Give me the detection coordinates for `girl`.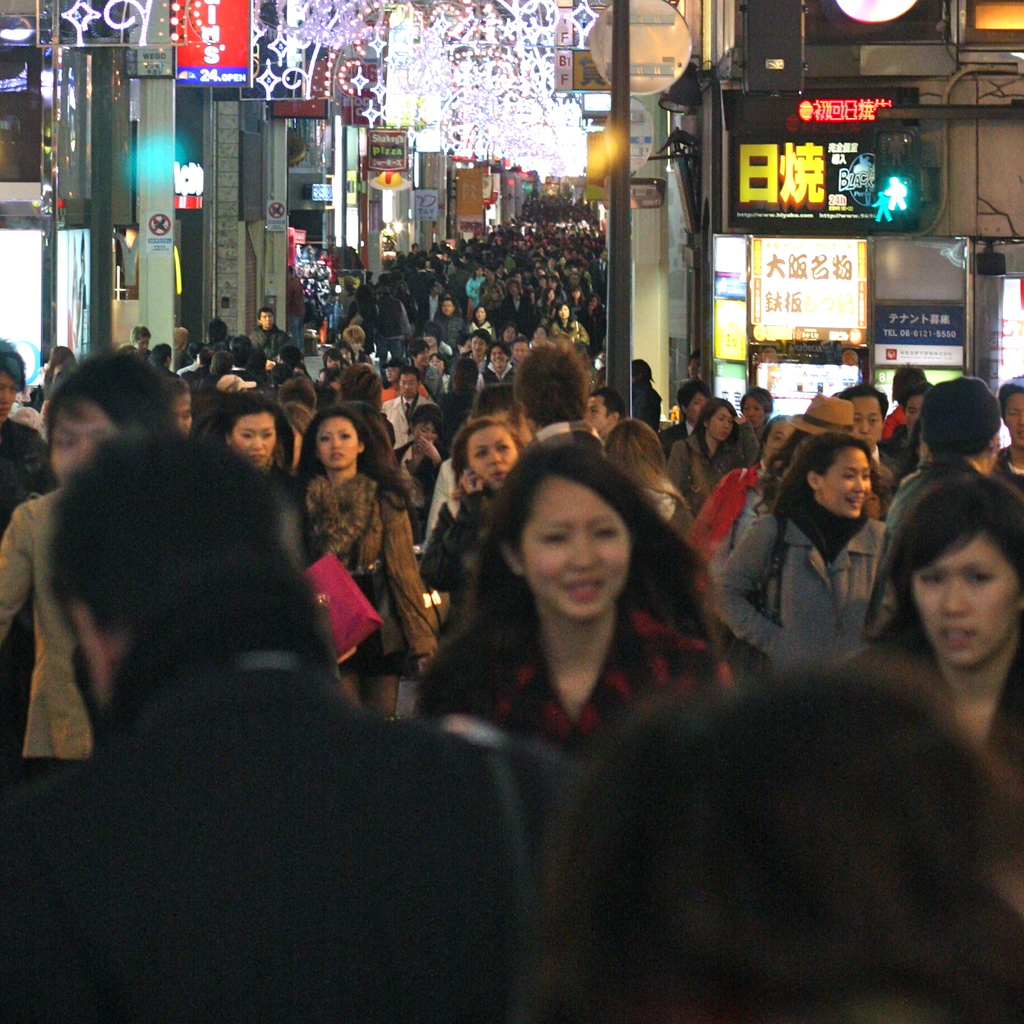
Rect(850, 472, 1023, 799).
